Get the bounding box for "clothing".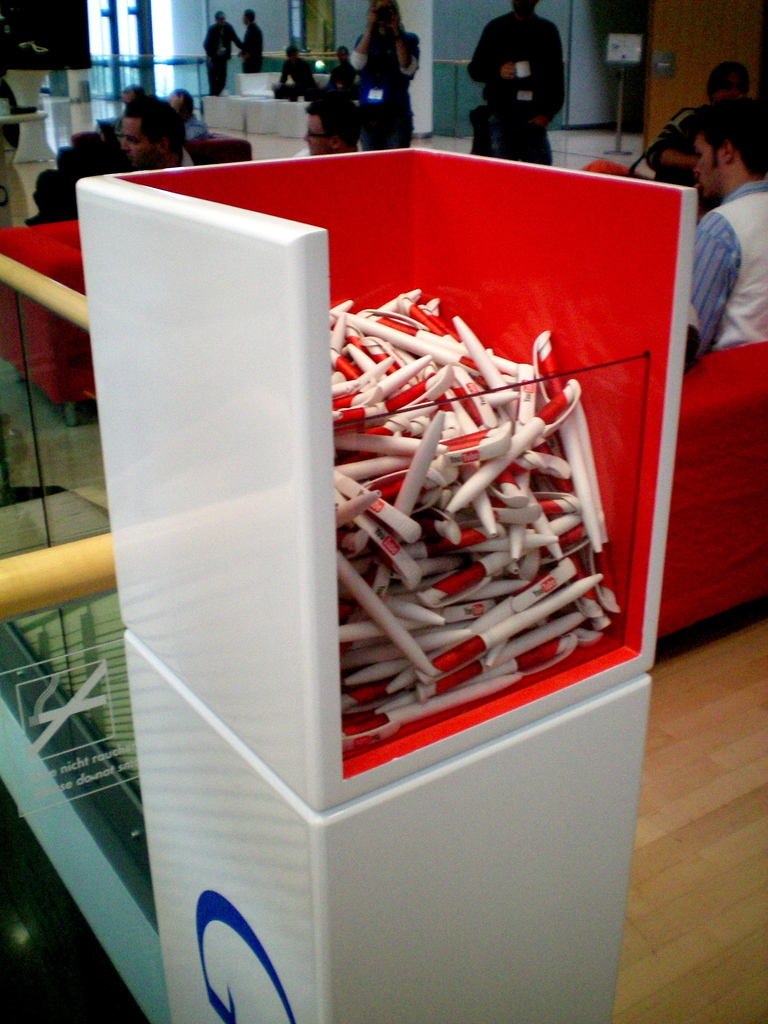
region(451, 14, 580, 145).
